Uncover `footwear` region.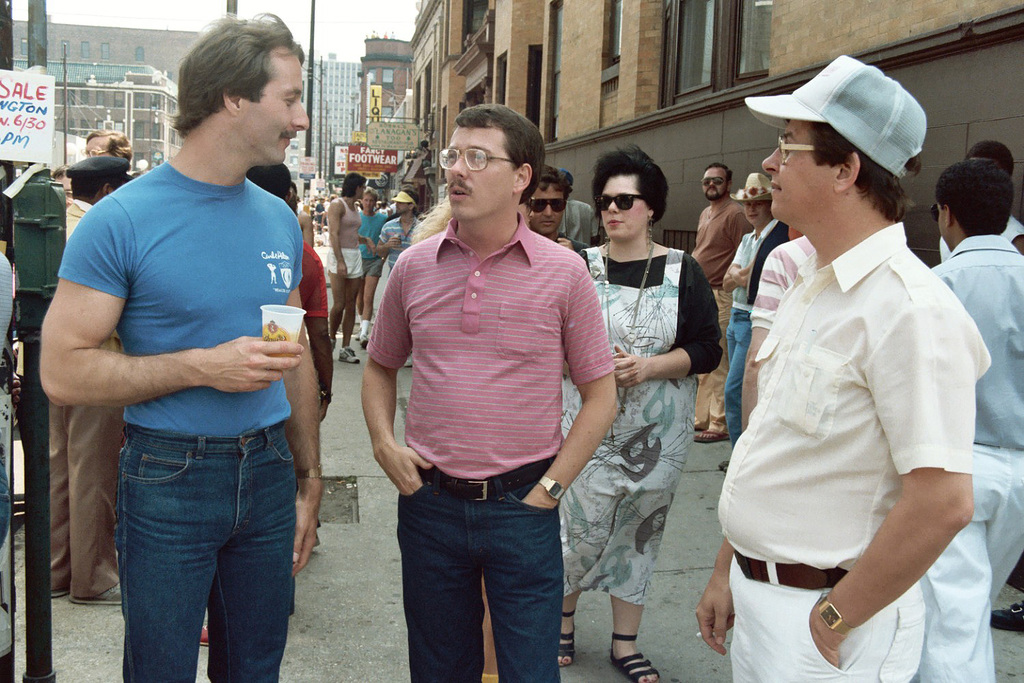
Uncovered: rect(556, 611, 578, 670).
